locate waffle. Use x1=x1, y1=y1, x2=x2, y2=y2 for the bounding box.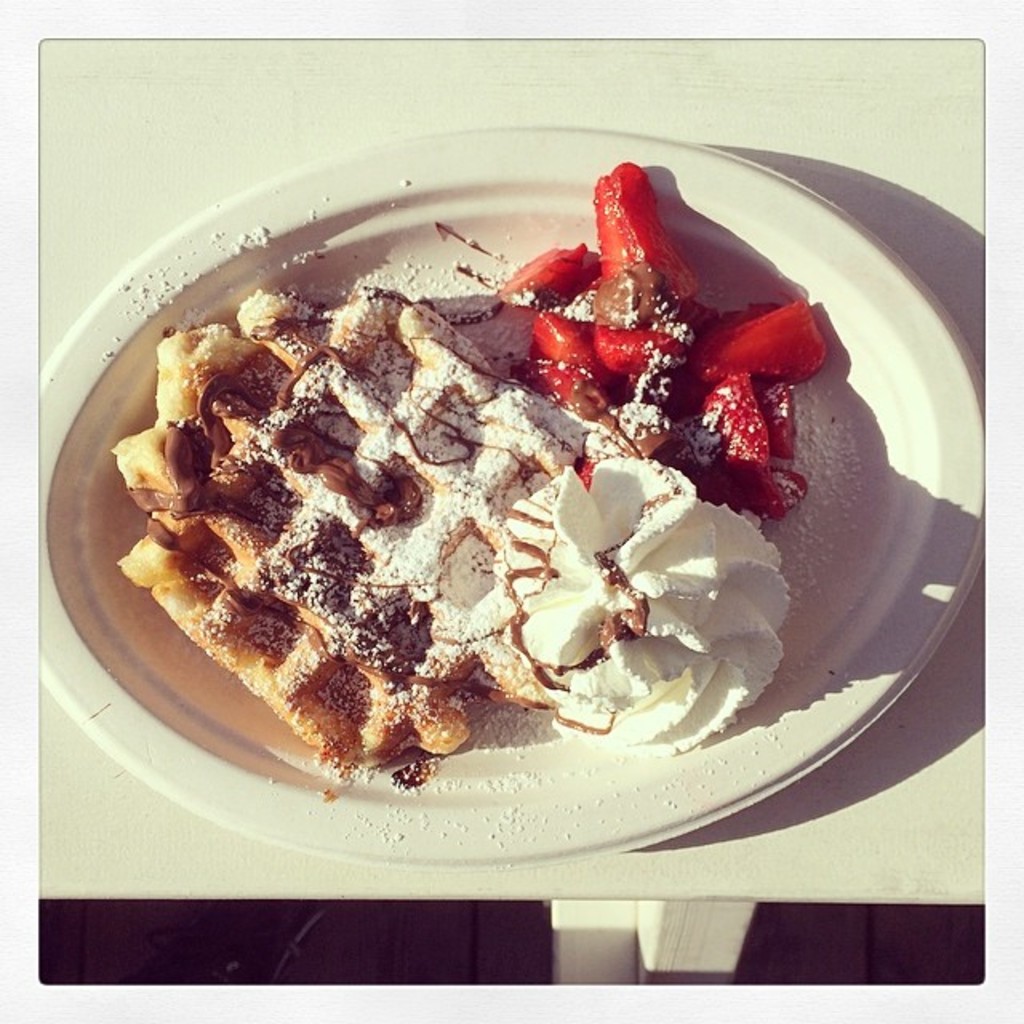
x1=110, y1=285, x2=586, y2=770.
